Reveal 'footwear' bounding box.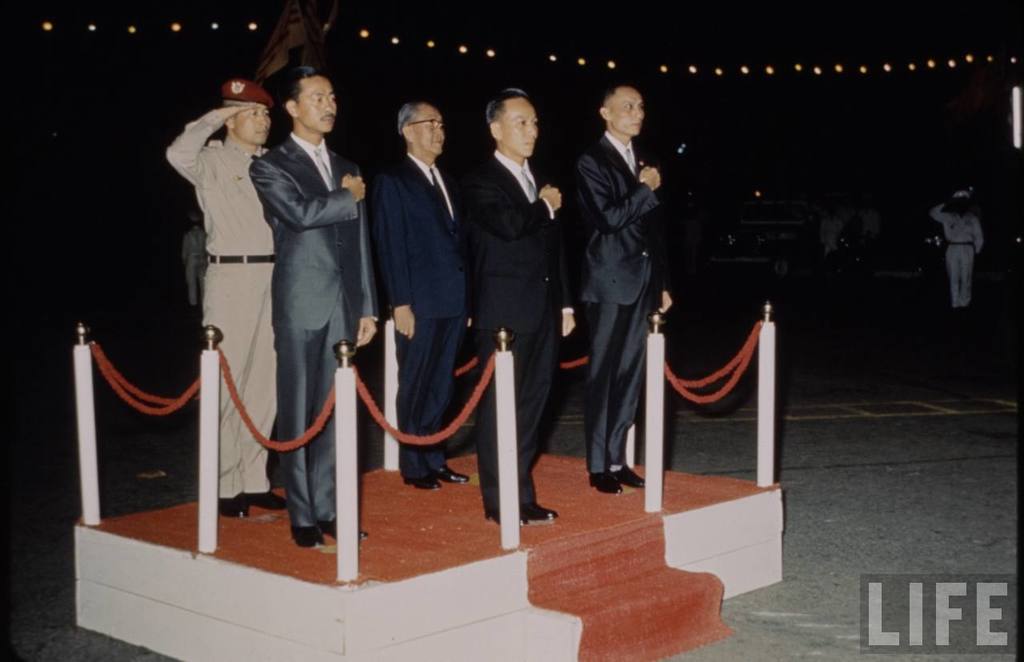
Revealed: pyautogui.locateOnScreen(527, 500, 555, 524).
